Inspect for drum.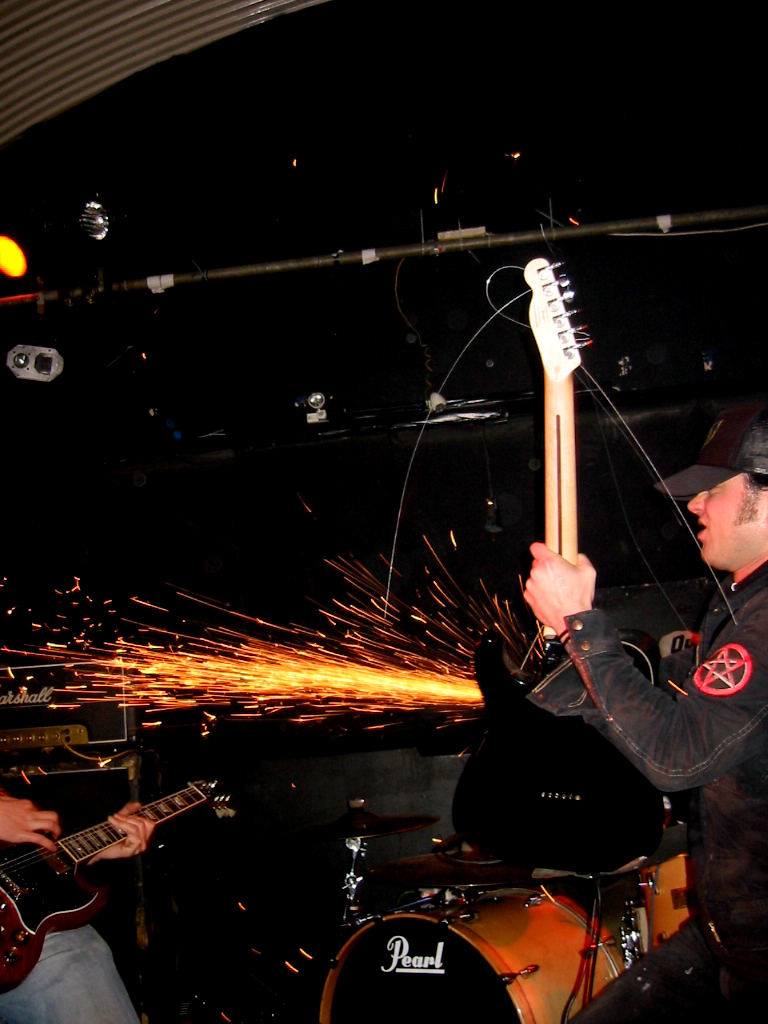
Inspection: 594, 852, 695, 959.
